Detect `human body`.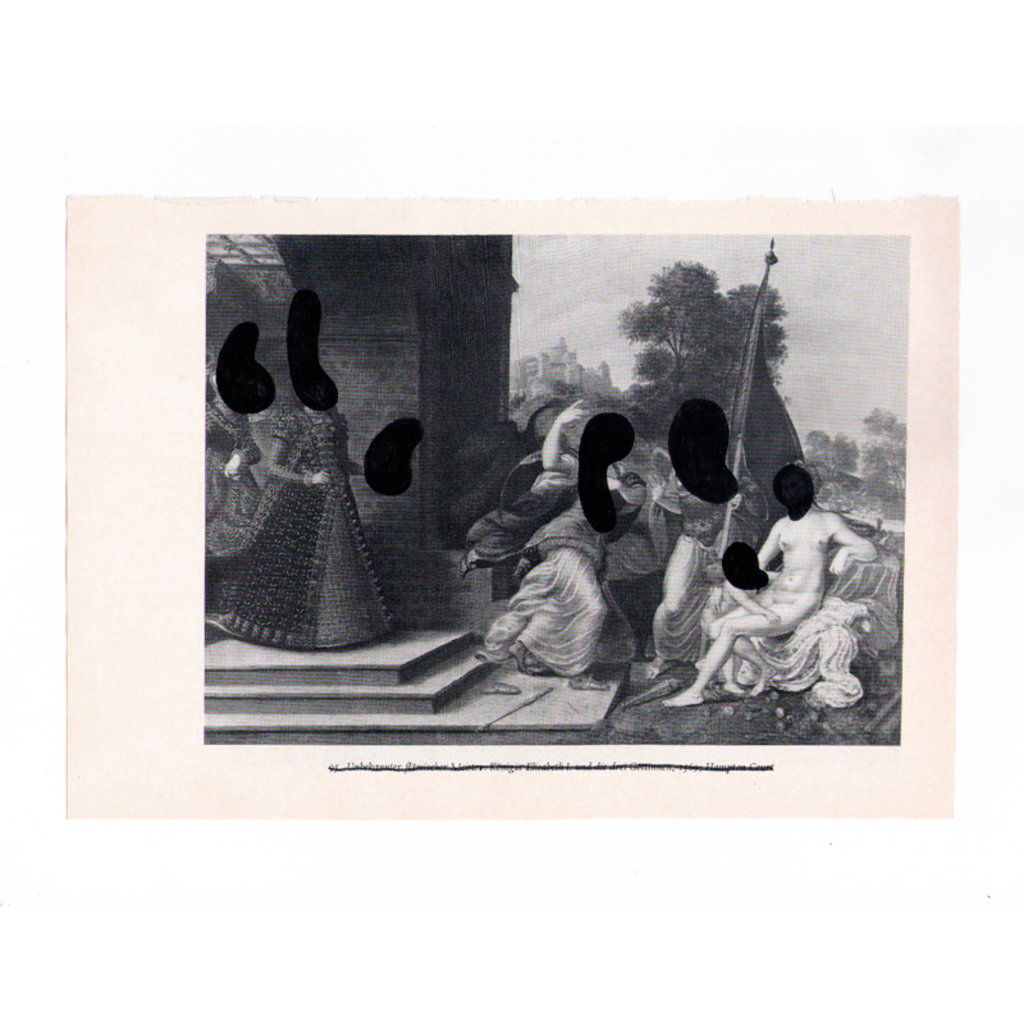
Detected at <box>211,398,401,646</box>.
